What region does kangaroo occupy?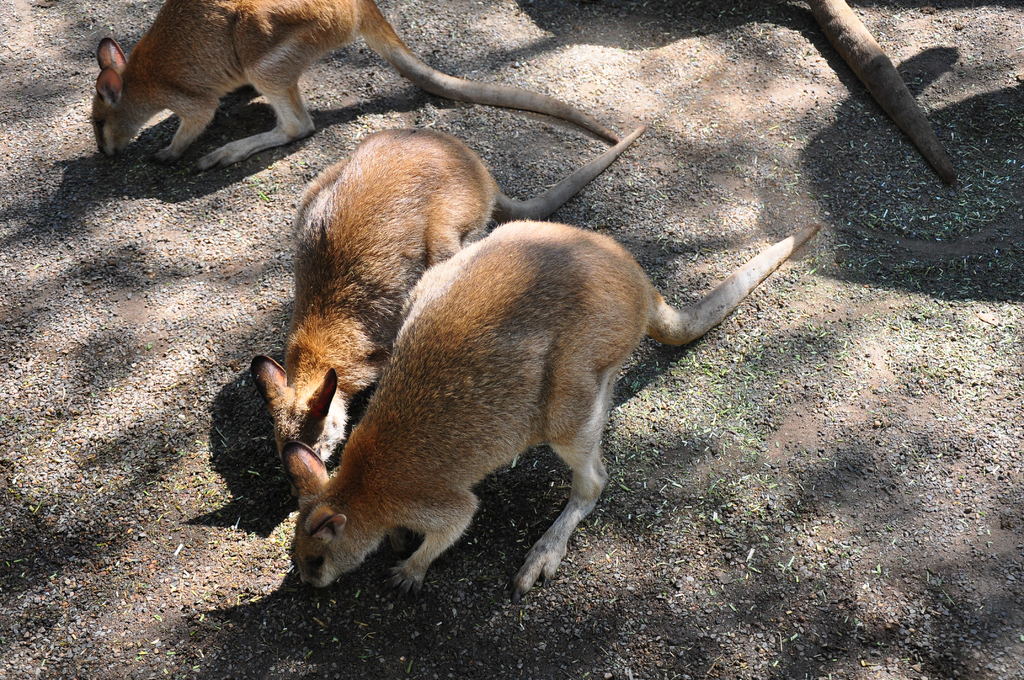
crop(90, 0, 618, 176).
